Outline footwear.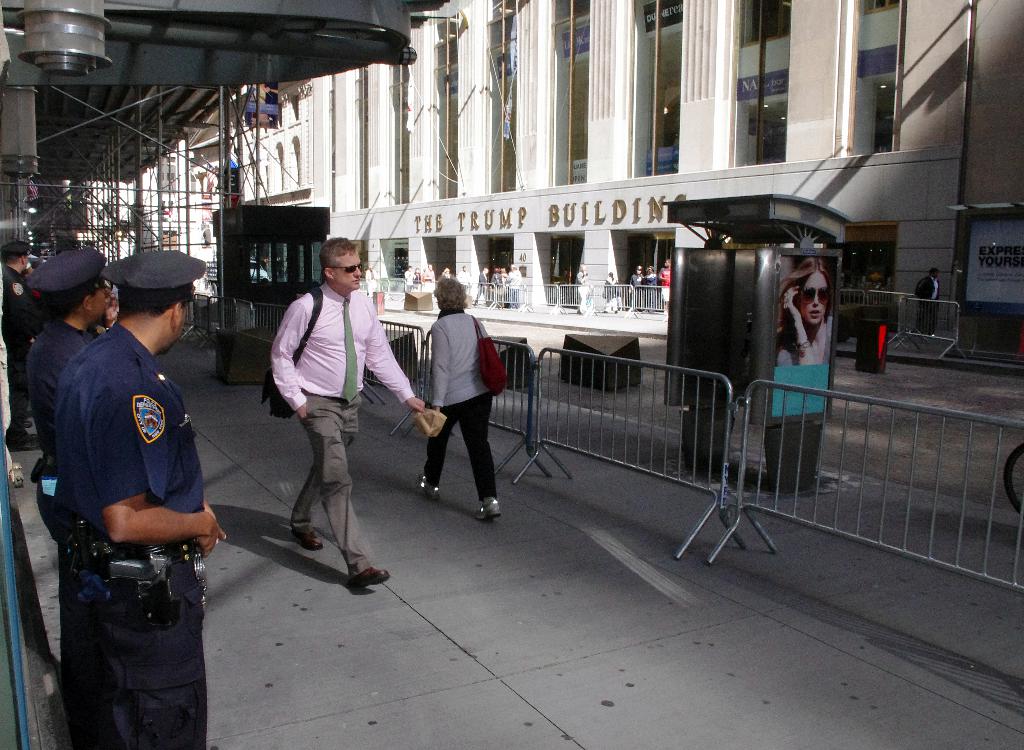
Outline: (left=344, top=554, right=389, bottom=600).
